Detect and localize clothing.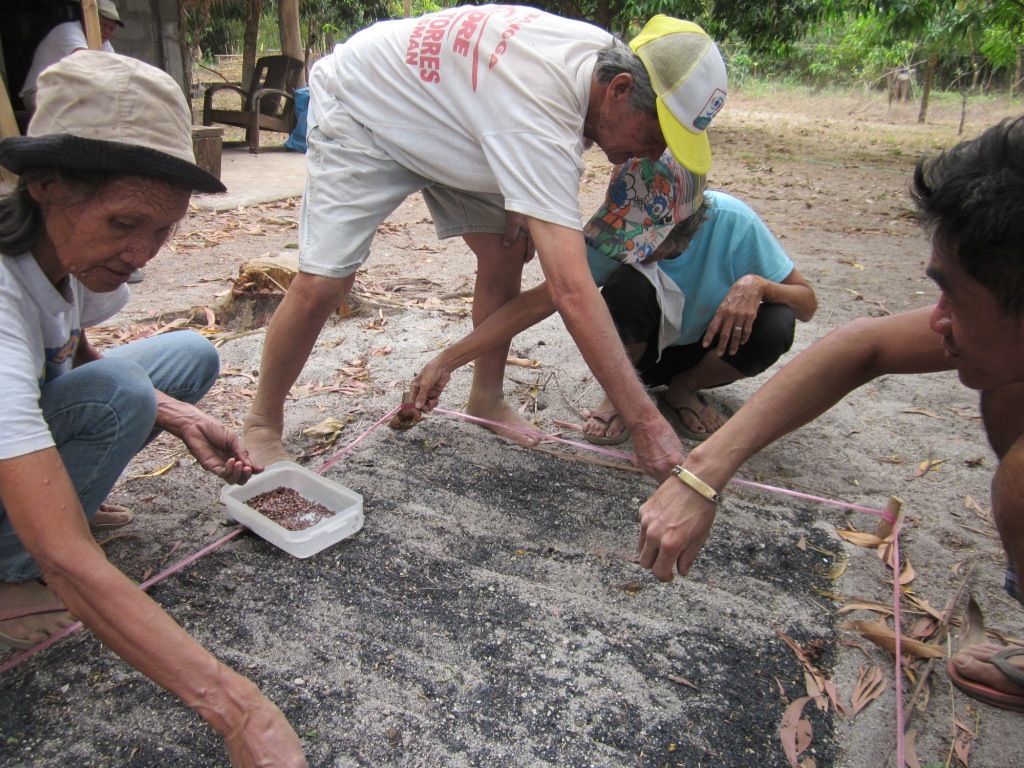
Localized at (0,227,225,580).
